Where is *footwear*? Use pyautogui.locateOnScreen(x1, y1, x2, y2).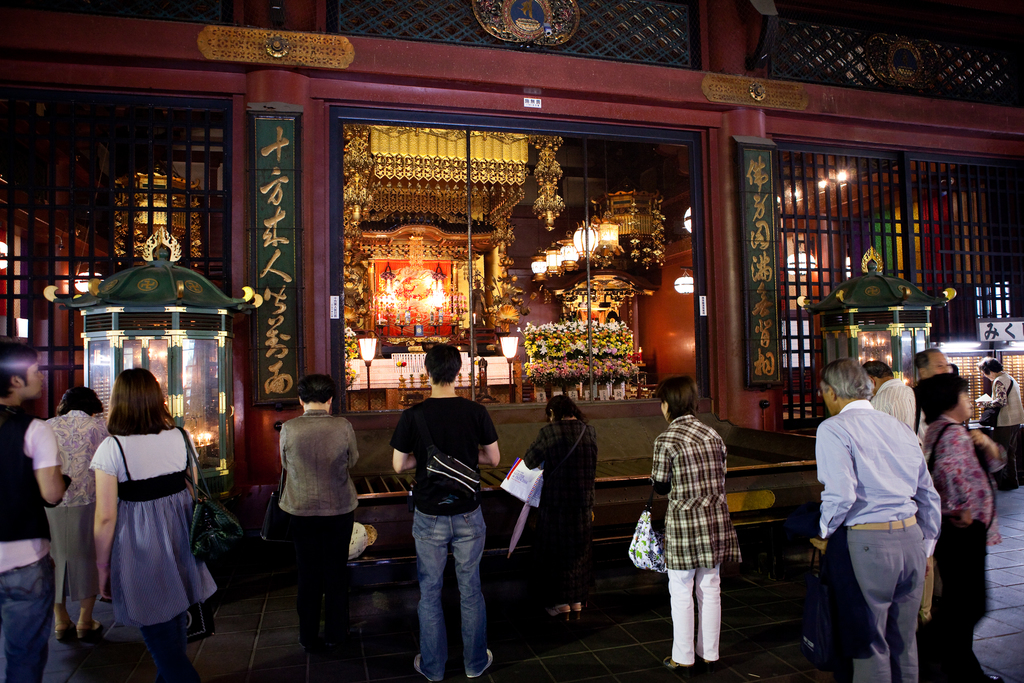
pyautogui.locateOnScreen(465, 649, 493, 678).
